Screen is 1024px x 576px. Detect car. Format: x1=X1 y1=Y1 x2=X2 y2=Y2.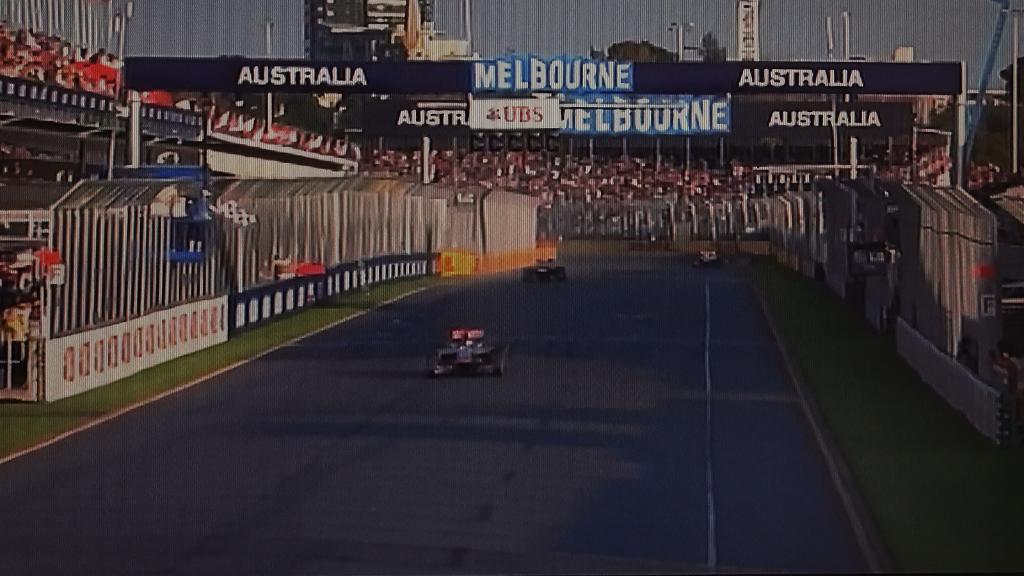
x1=521 y1=253 x2=568 y2=282.
